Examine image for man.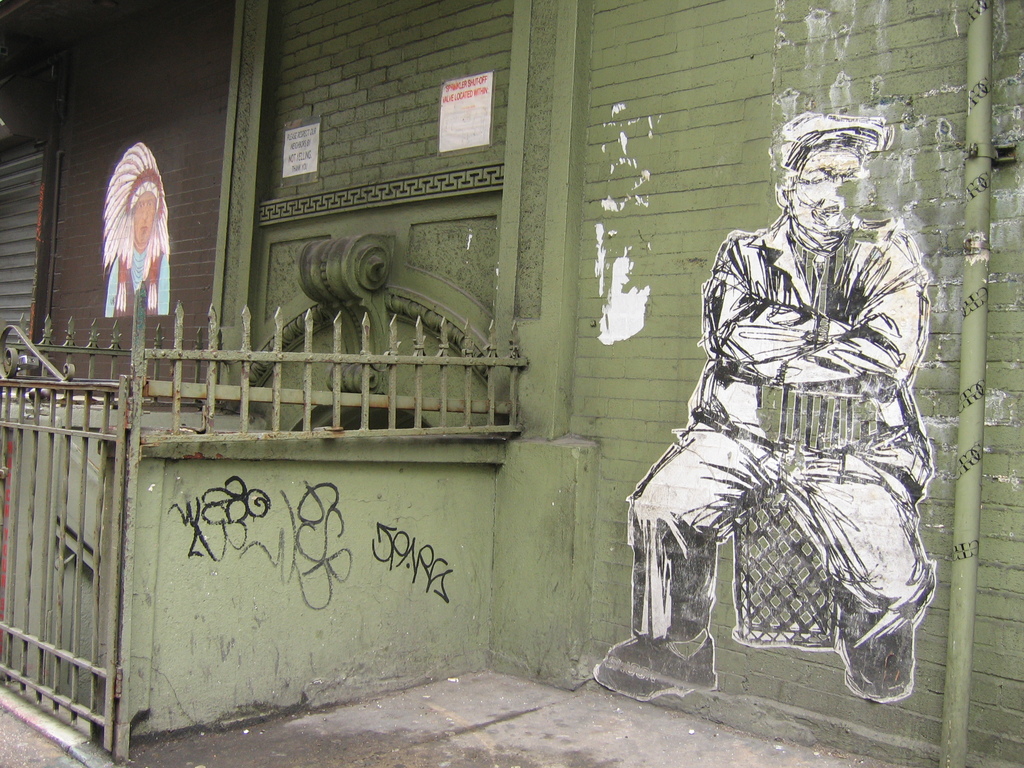
Examination result: bbox(103, 173, 170, 314).
